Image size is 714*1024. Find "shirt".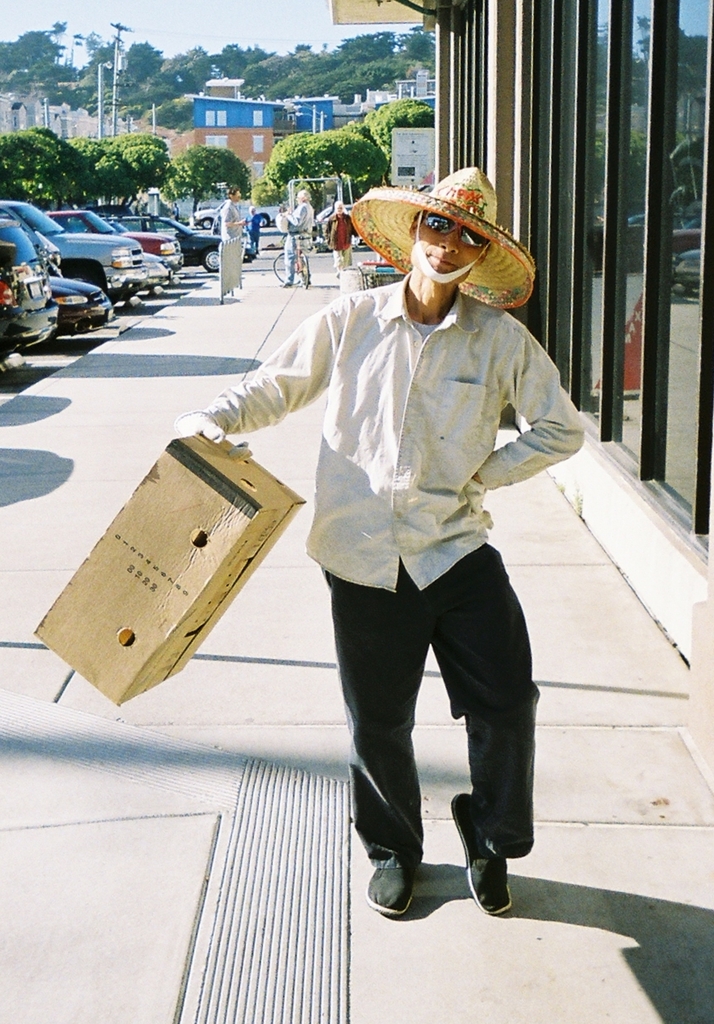
region(188, 273, 591, 598).
